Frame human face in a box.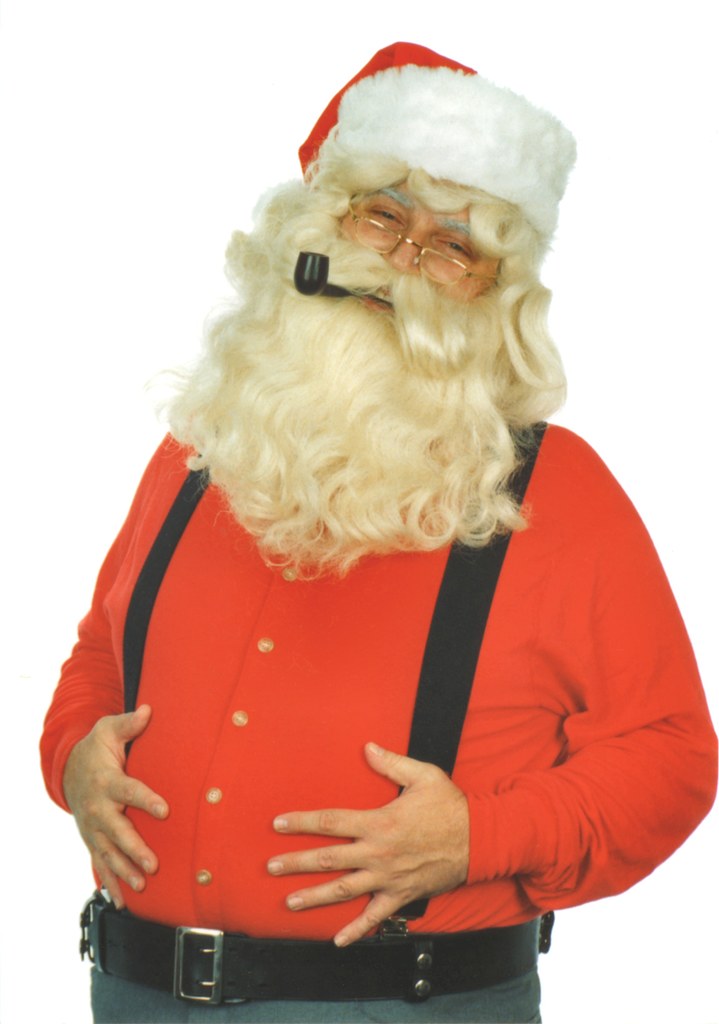
x1=338, y1=171, x2=503, y2=312.
